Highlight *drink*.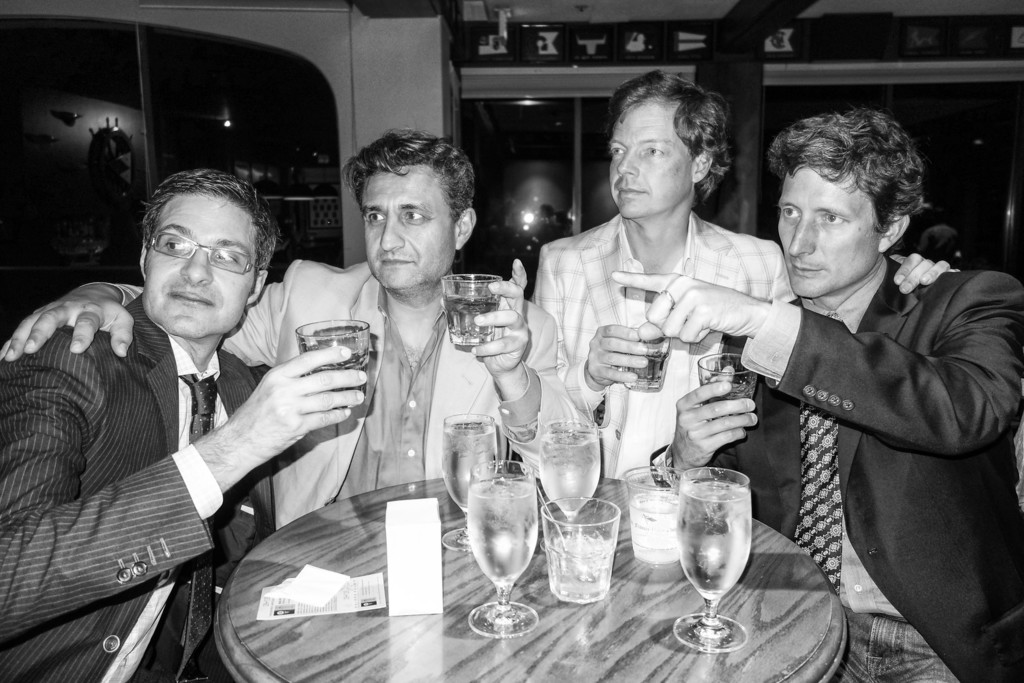
Highlighted region: 443/297/497/340.
